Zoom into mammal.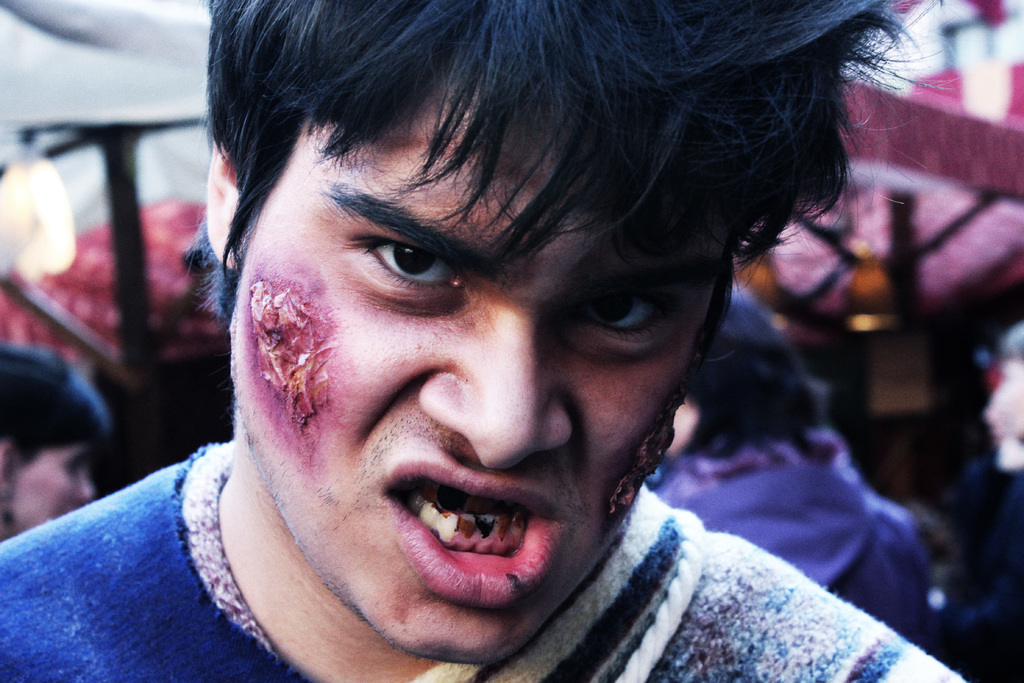
Zoom target: (left=0, top=343, right=114, bottom=546).
